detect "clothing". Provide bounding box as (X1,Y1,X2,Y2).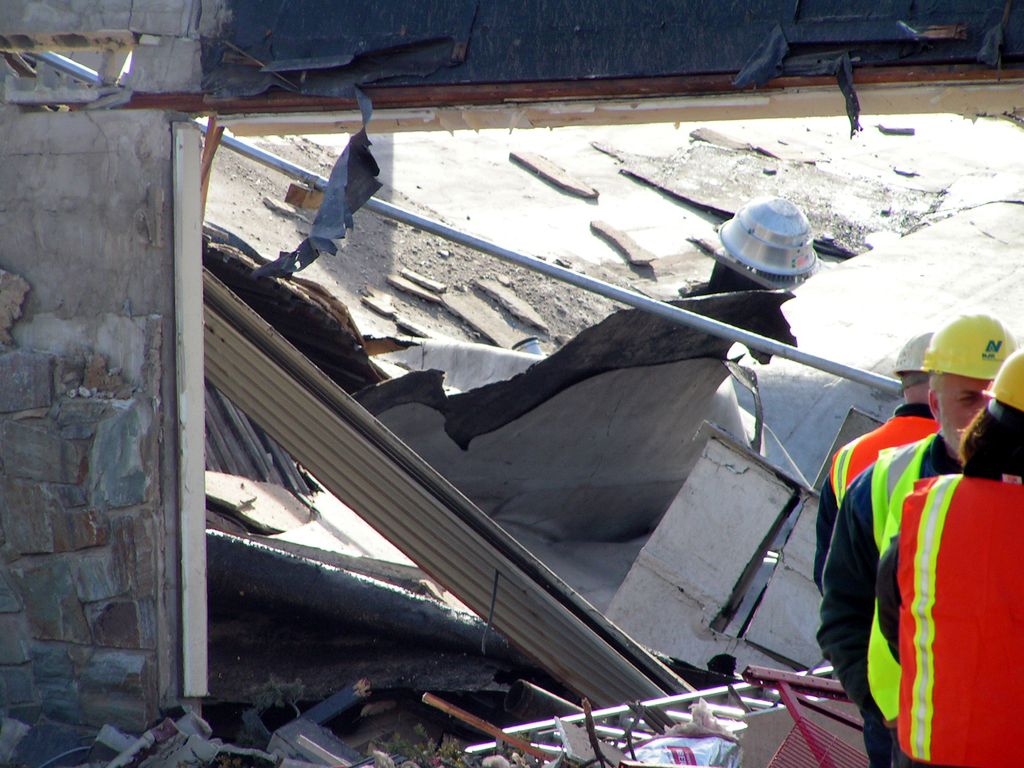
(813,398,945,601).
